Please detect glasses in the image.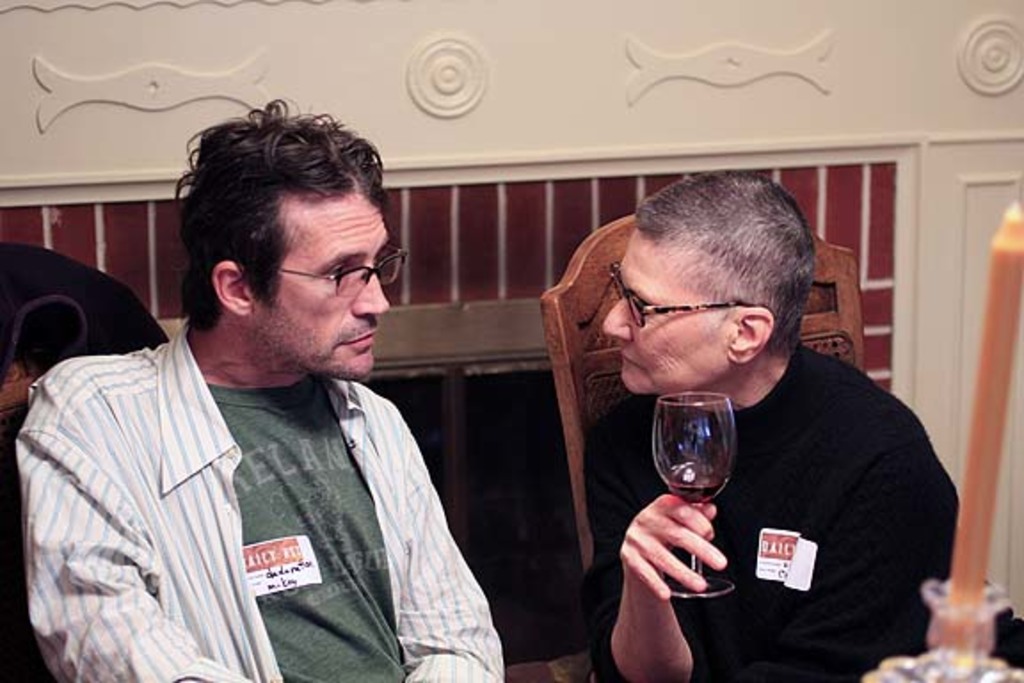
select_region(261, 244, 414, 302).
